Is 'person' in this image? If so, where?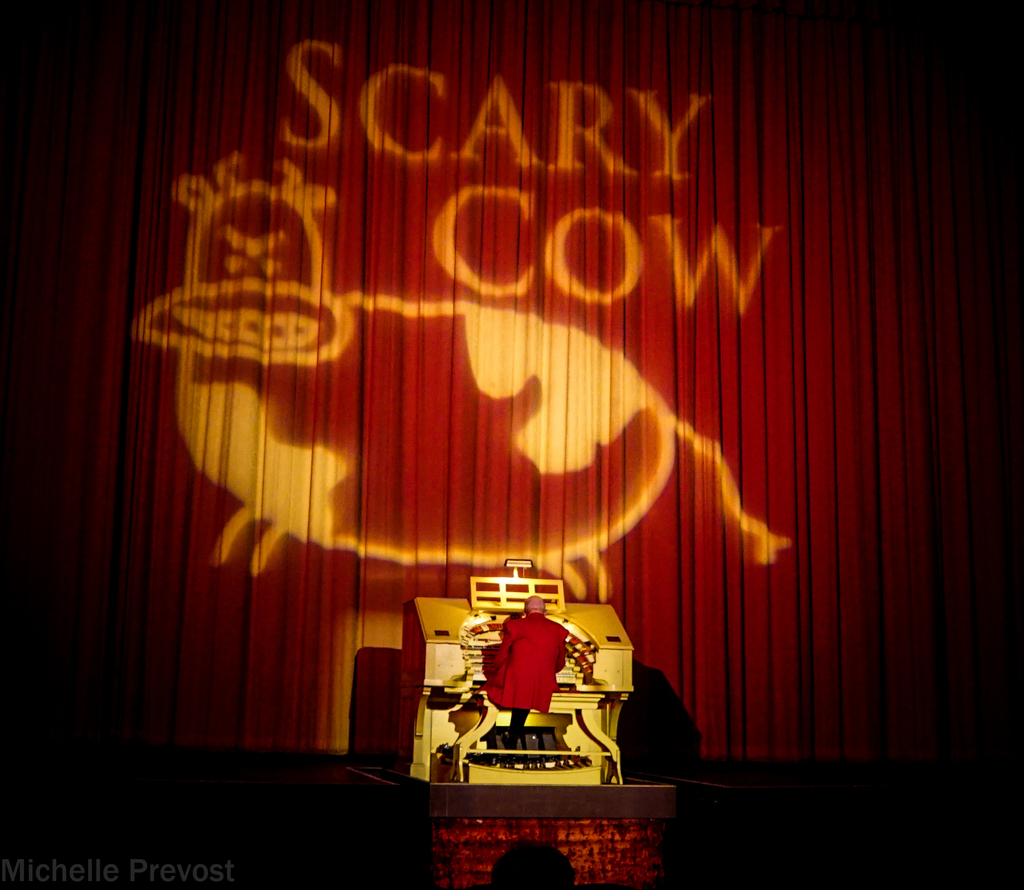
Yes, at x1=493 y1=594 x2=577 y2=741.
